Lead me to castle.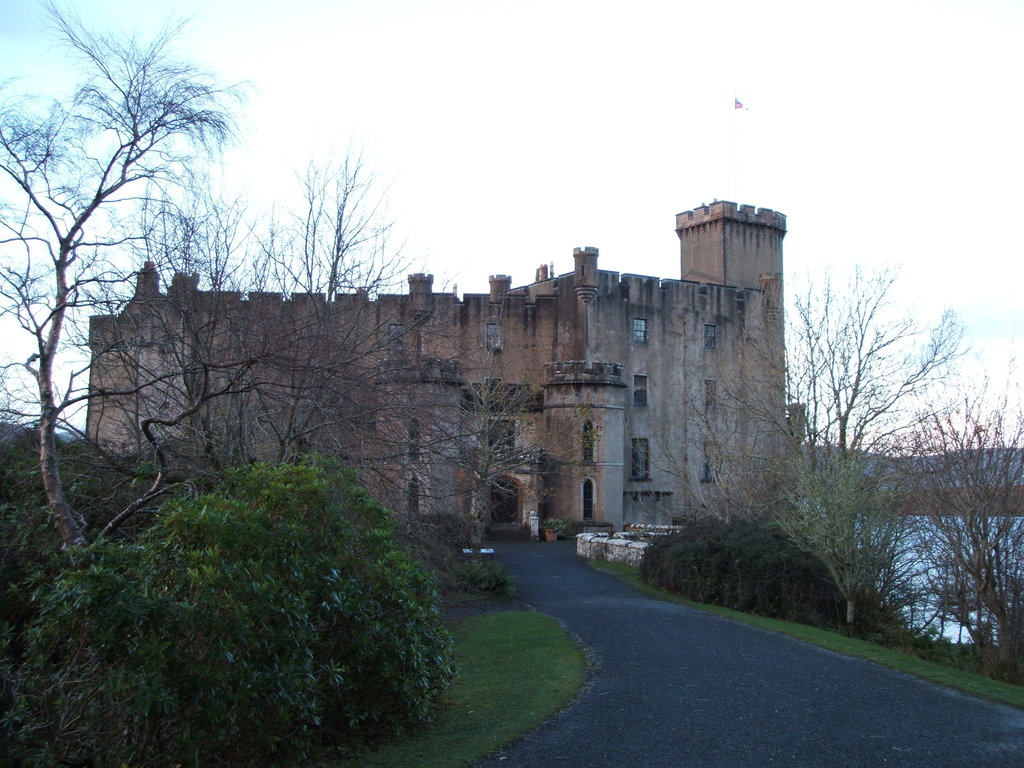
Lead to [76, 260, 207, 486].
